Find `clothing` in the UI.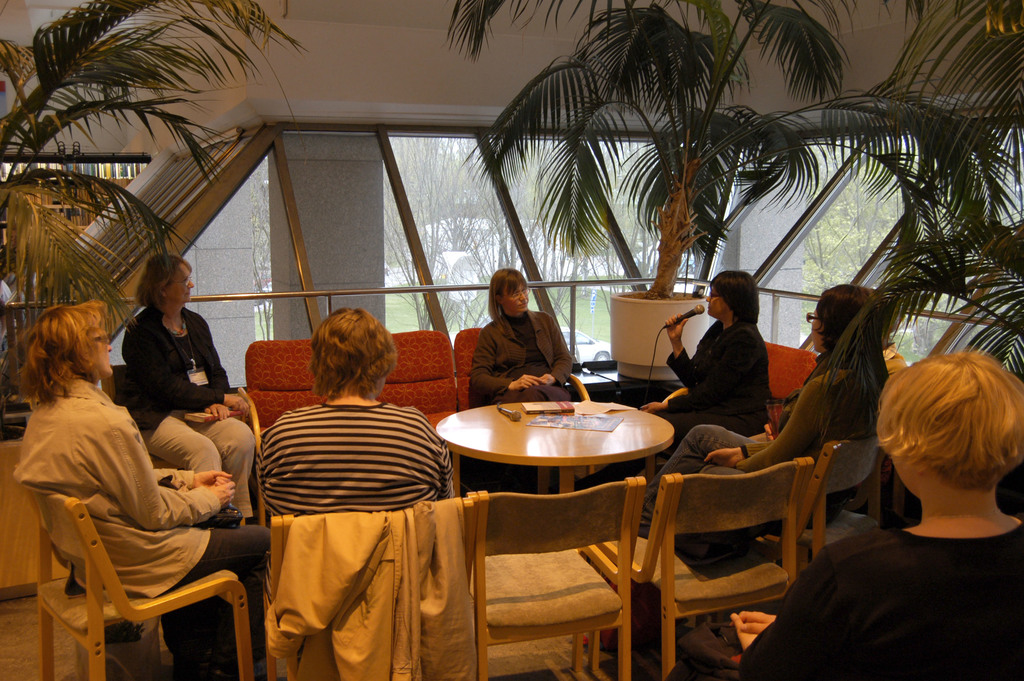
UI element at <bbox>781, 470, 1020, 670</bbox>.
